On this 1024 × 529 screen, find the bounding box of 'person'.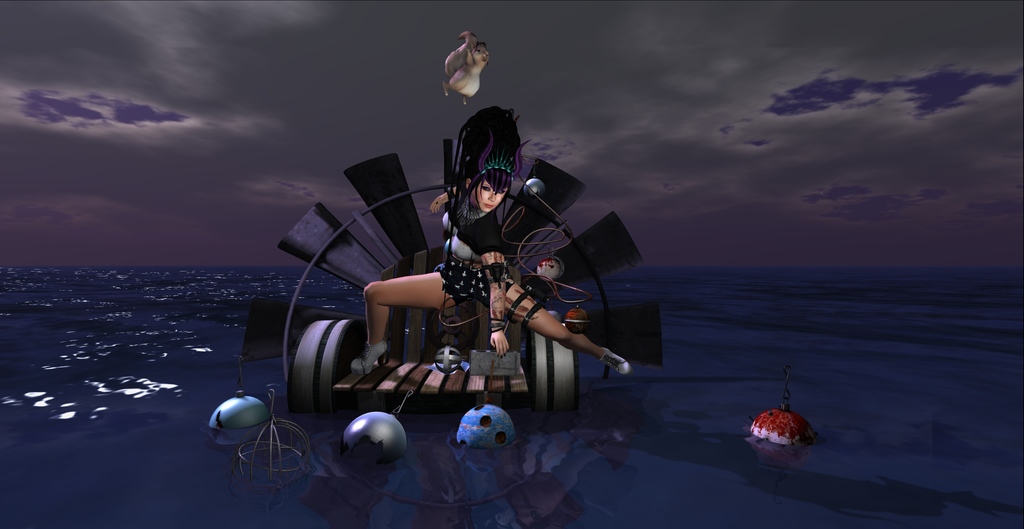
Bounding box: l=371, t=113, r=587, b=423.
